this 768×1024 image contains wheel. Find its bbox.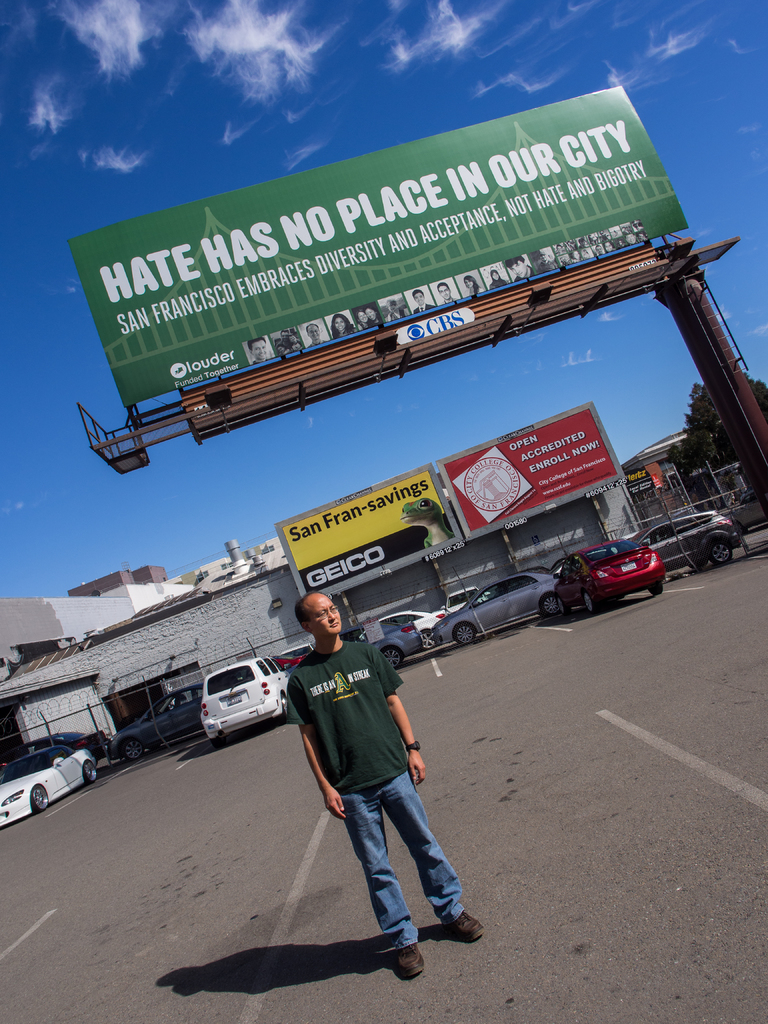
x1=541 y1=593 x2=560 y2=621.
